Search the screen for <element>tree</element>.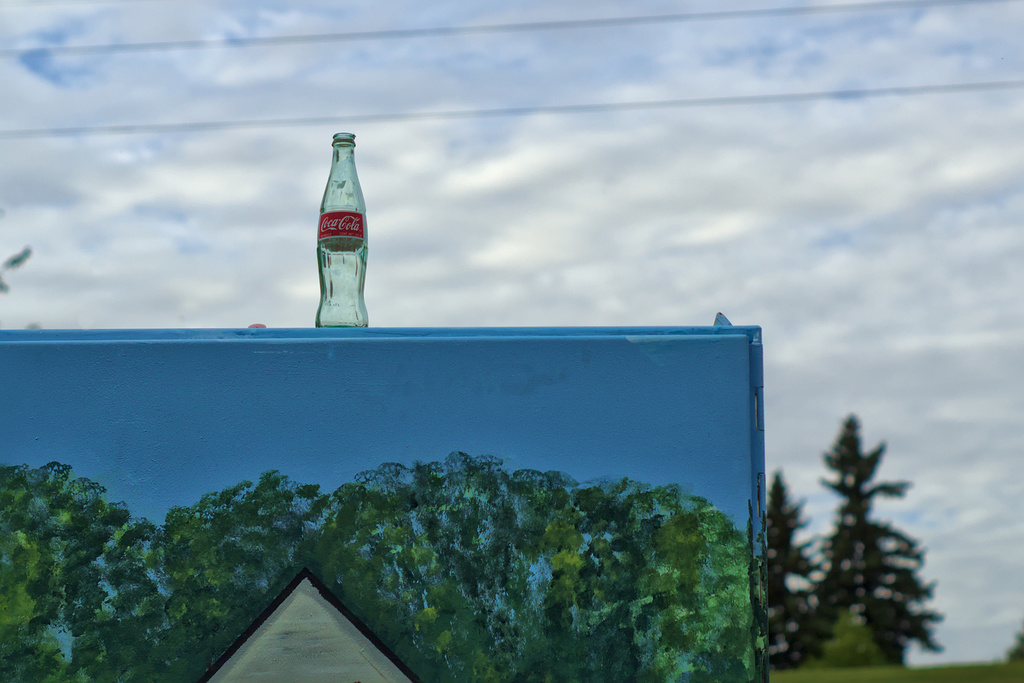
Found at x1=67, y1=449, x2=756, y2=682.
